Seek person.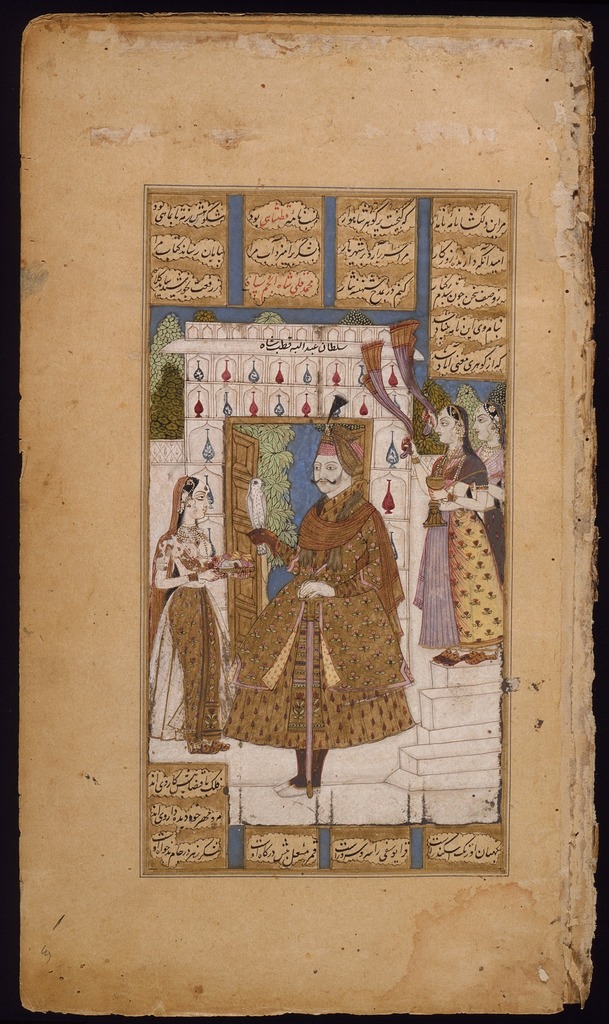
419:403:510:669.
